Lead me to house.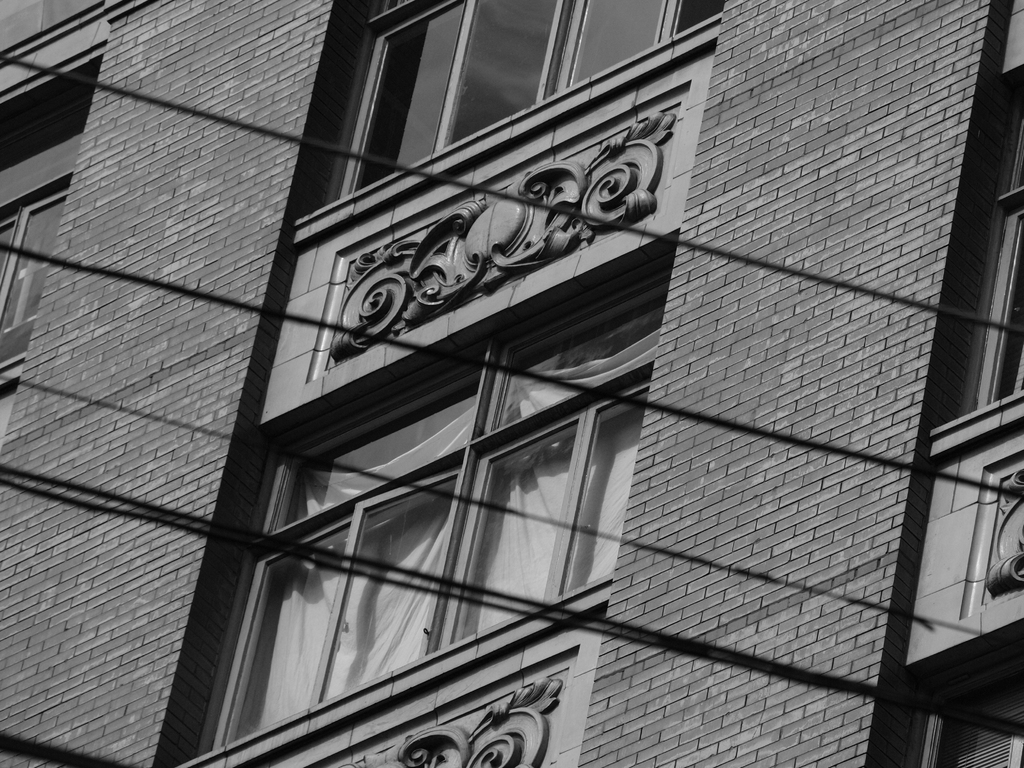
Lead to x1=0, y1=0, x2=1023, y2=767.
